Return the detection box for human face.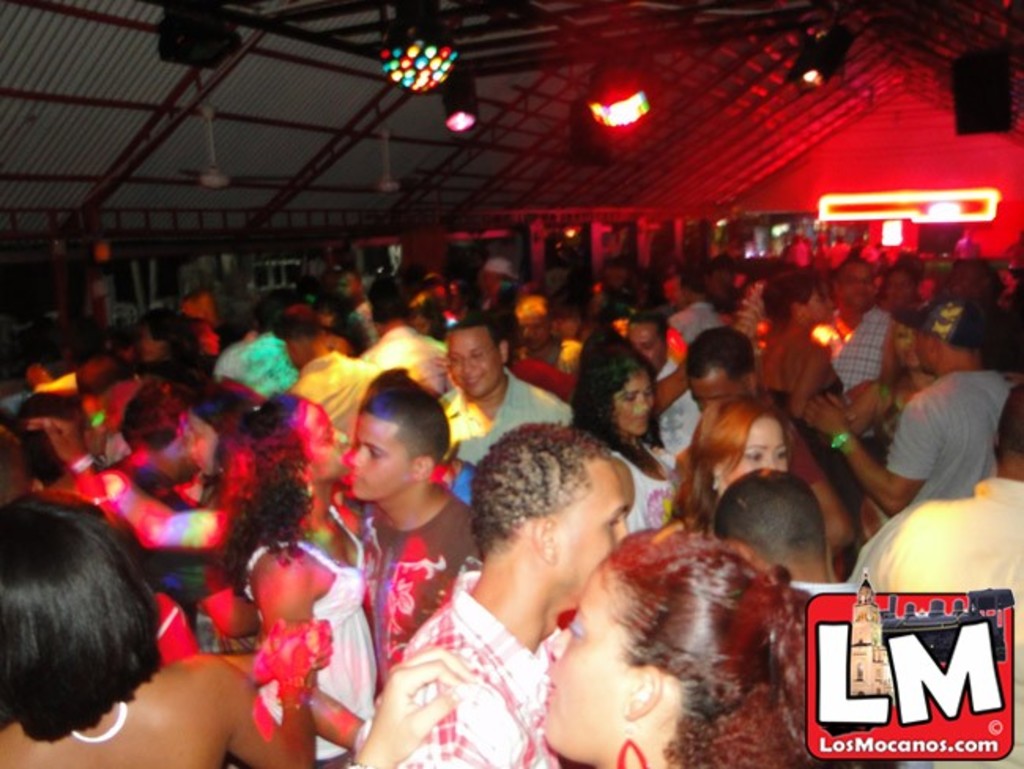
[808, 285, 832, 326].
